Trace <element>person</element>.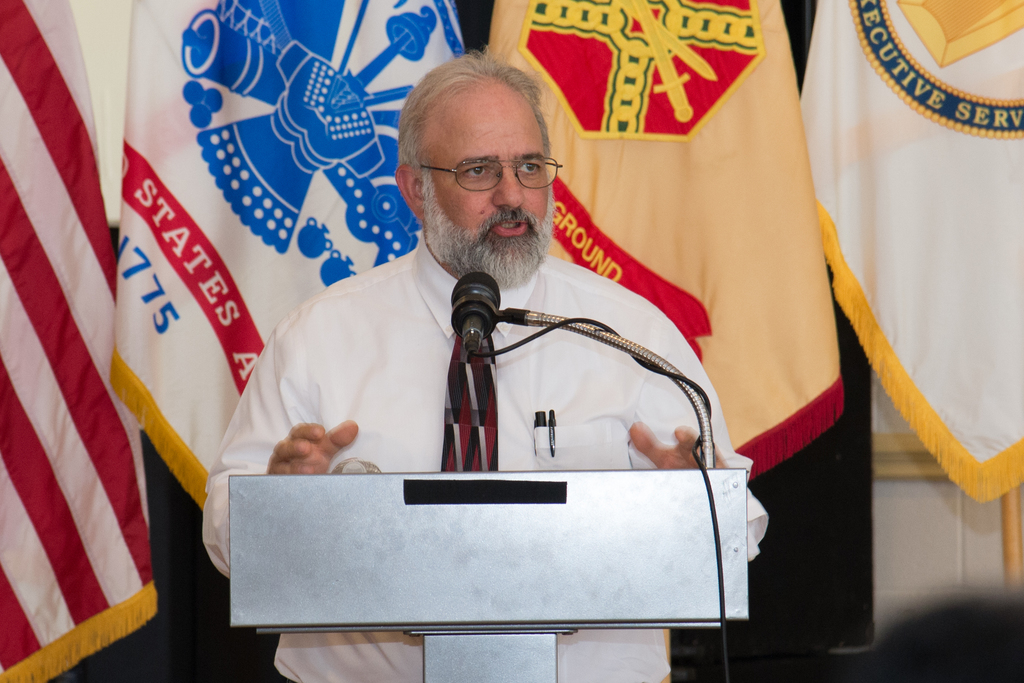
Traced to l=238, t=54, r=779, b=619.
